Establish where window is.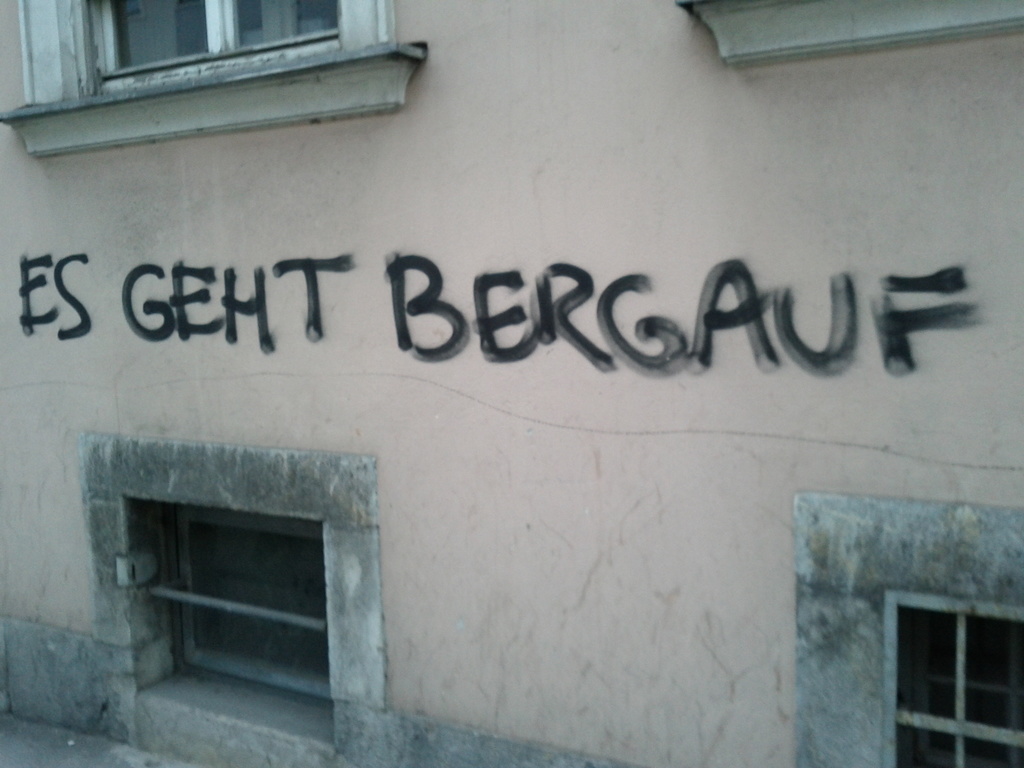
Established at box(161, 522, 328, 700).
